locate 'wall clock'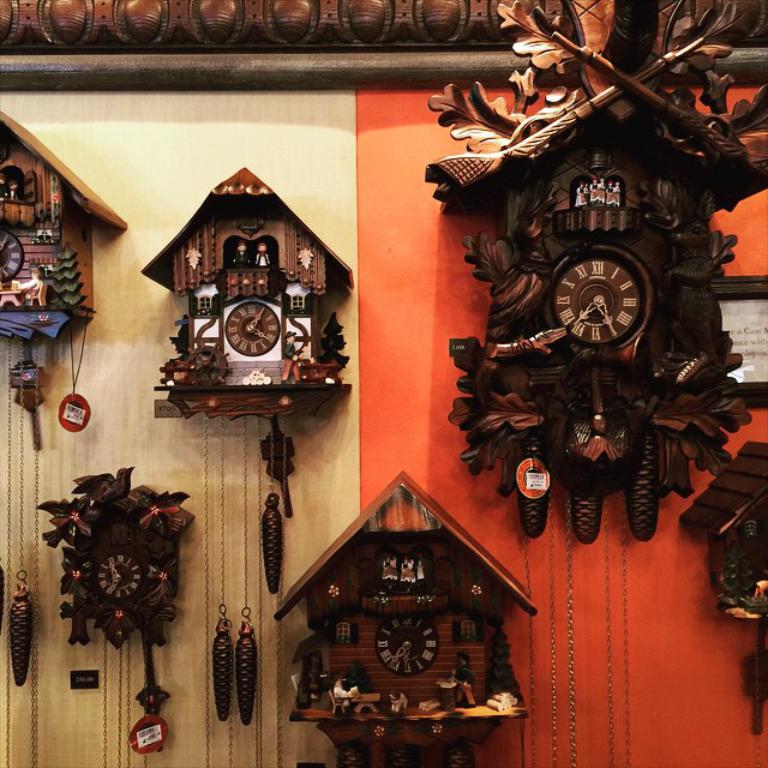
{"x1": 35, "y1": 455, "x2": 198, "y2": 767}
